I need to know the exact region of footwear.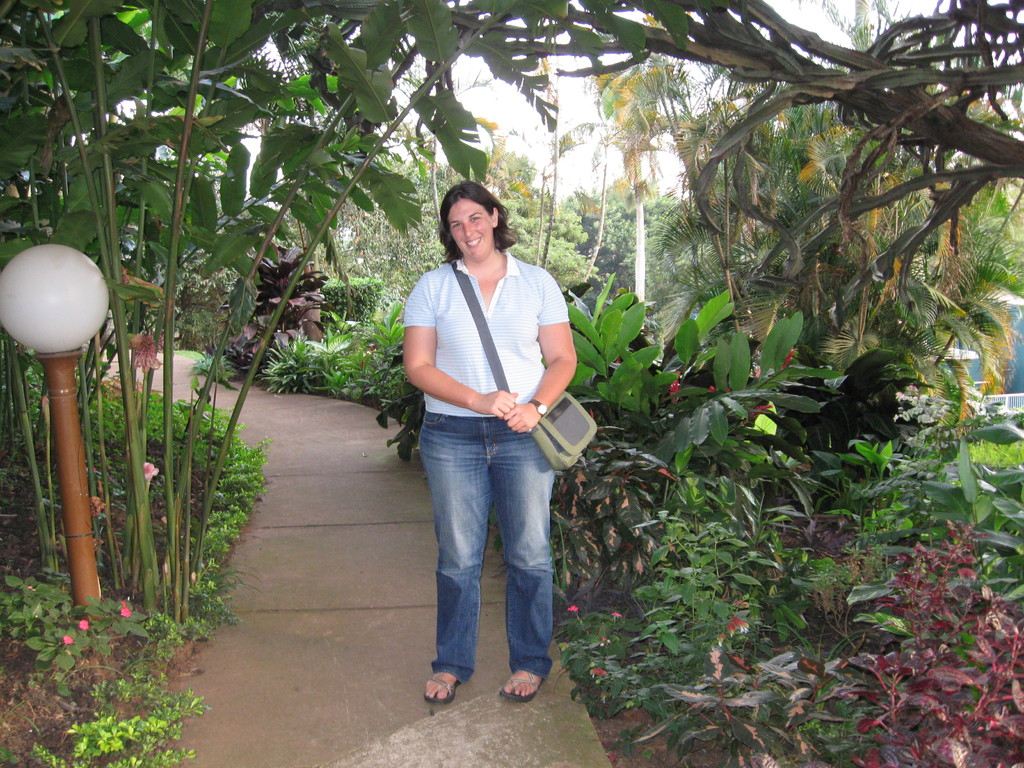
Region: detection(424, 671, 462, 701).
